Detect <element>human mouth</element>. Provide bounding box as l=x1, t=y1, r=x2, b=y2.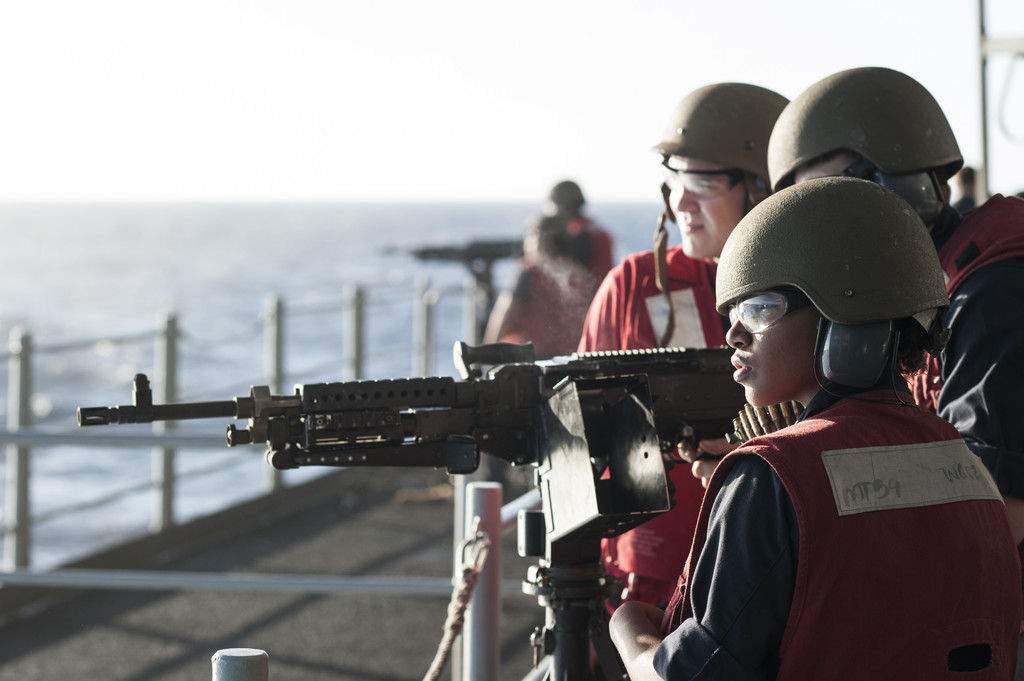
l=728, t=352, r=749, b=376.
